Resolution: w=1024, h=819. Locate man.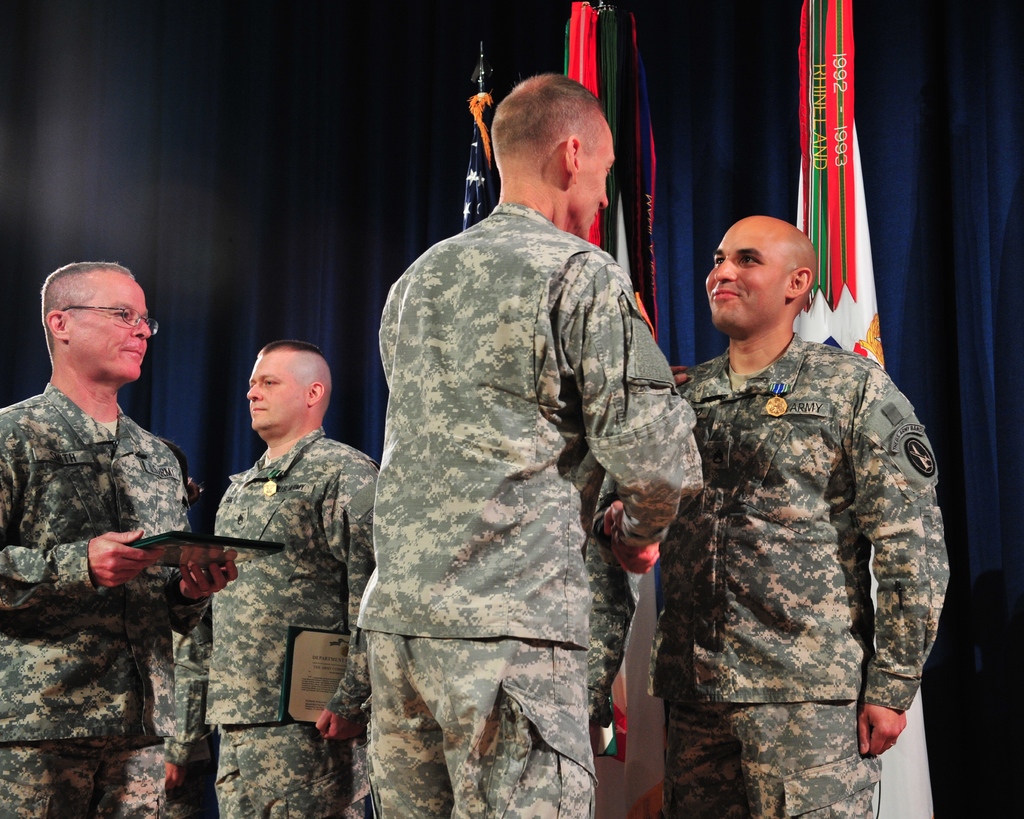
[x1=605, y1=212, x2=955, y2=818].
